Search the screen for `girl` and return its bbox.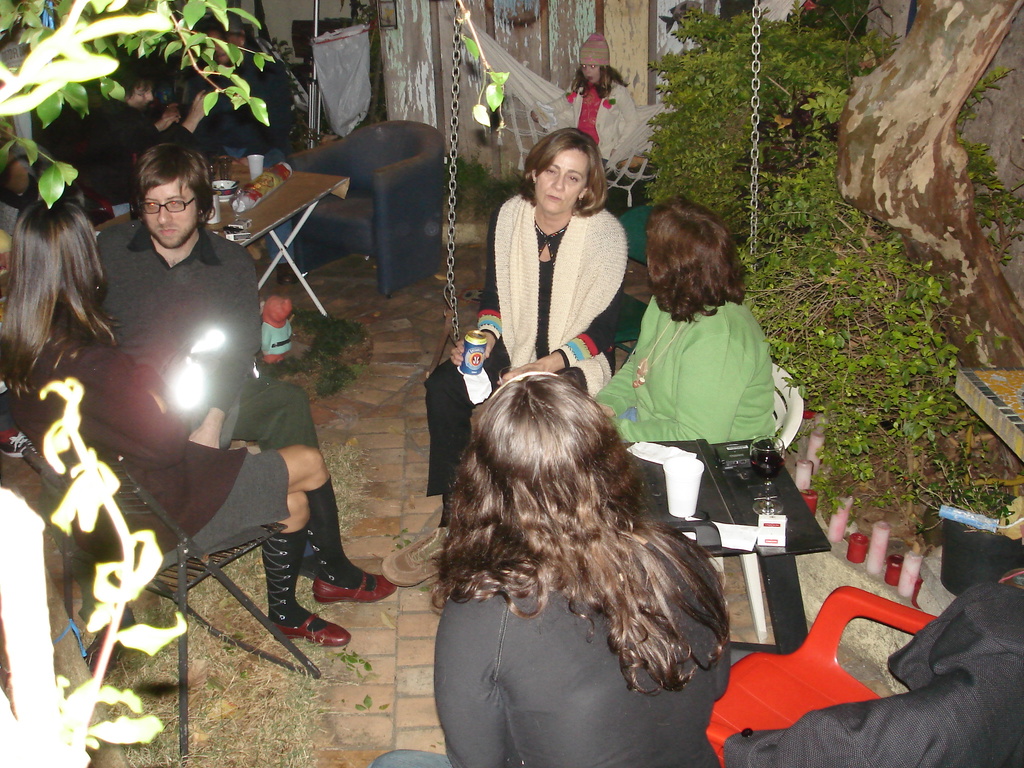
Found: (left=0, top=198, right=397, bottom=648).
